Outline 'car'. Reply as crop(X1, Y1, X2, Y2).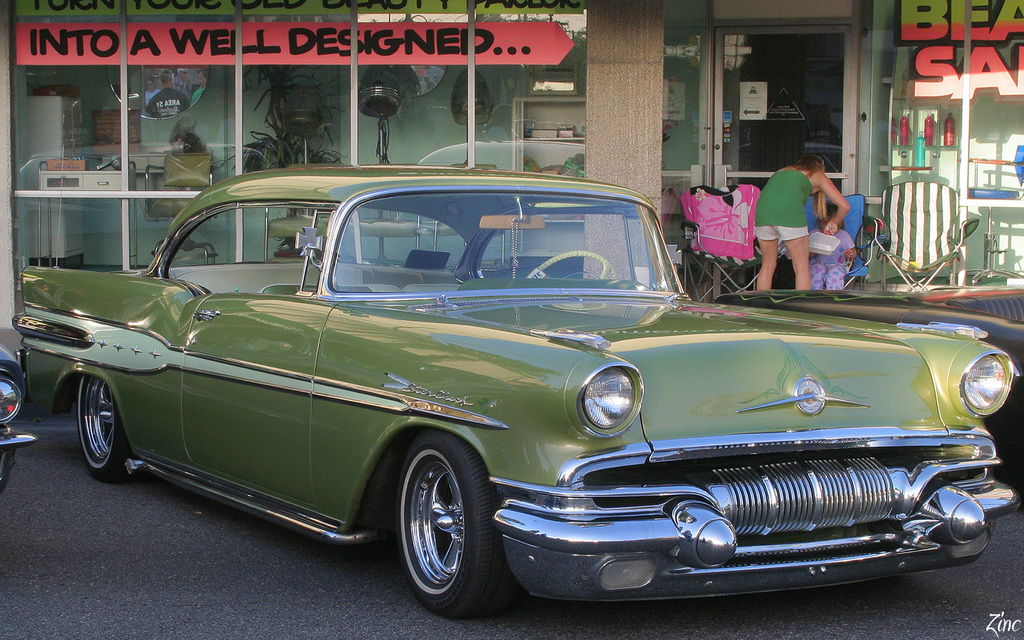
crop(4, 163, 1021, 614).
